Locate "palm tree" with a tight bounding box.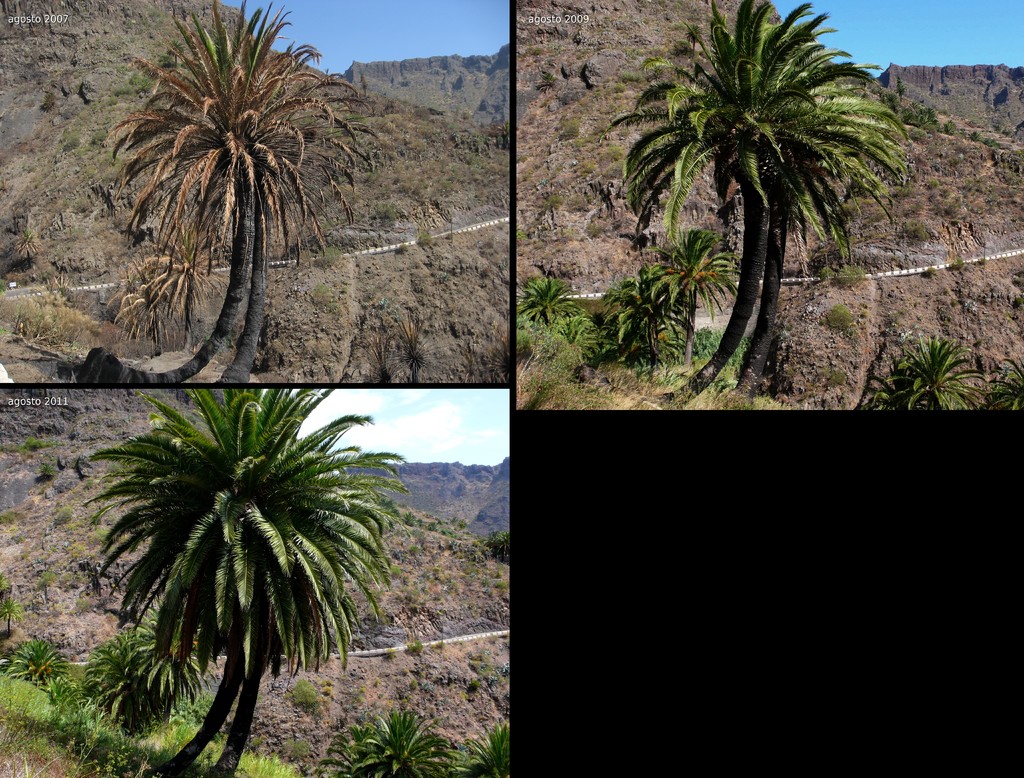
<bbox>104, 382, 369, 763</bbox>.
